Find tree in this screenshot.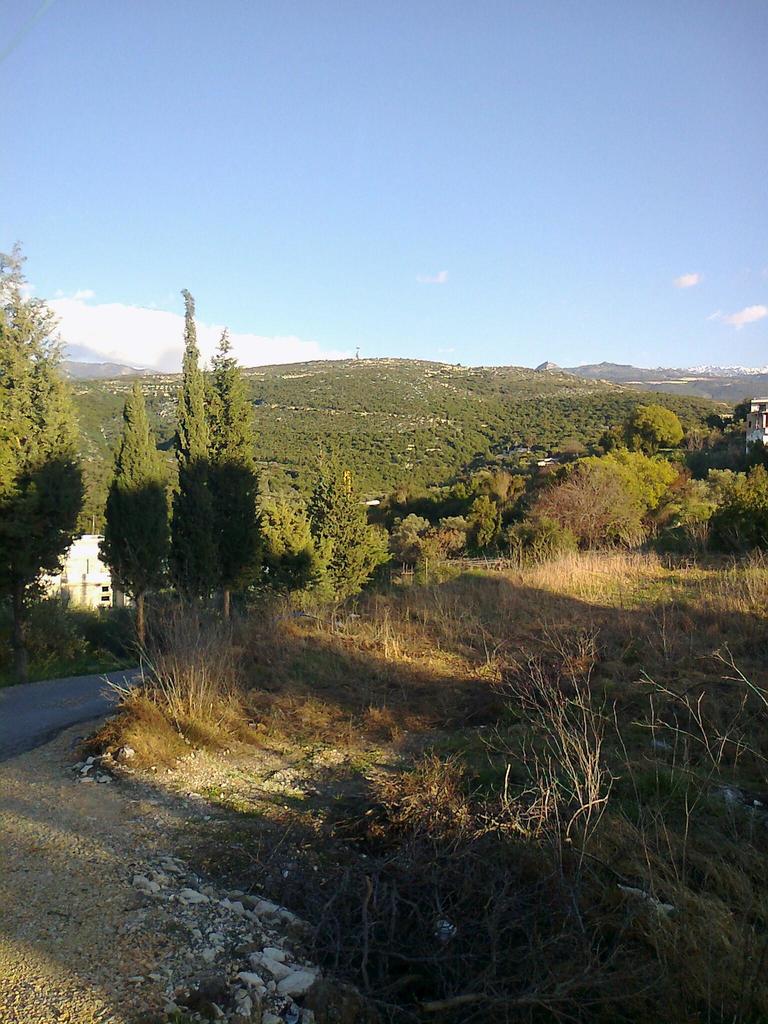
The bounding box for tree is 605/404/682/456.
